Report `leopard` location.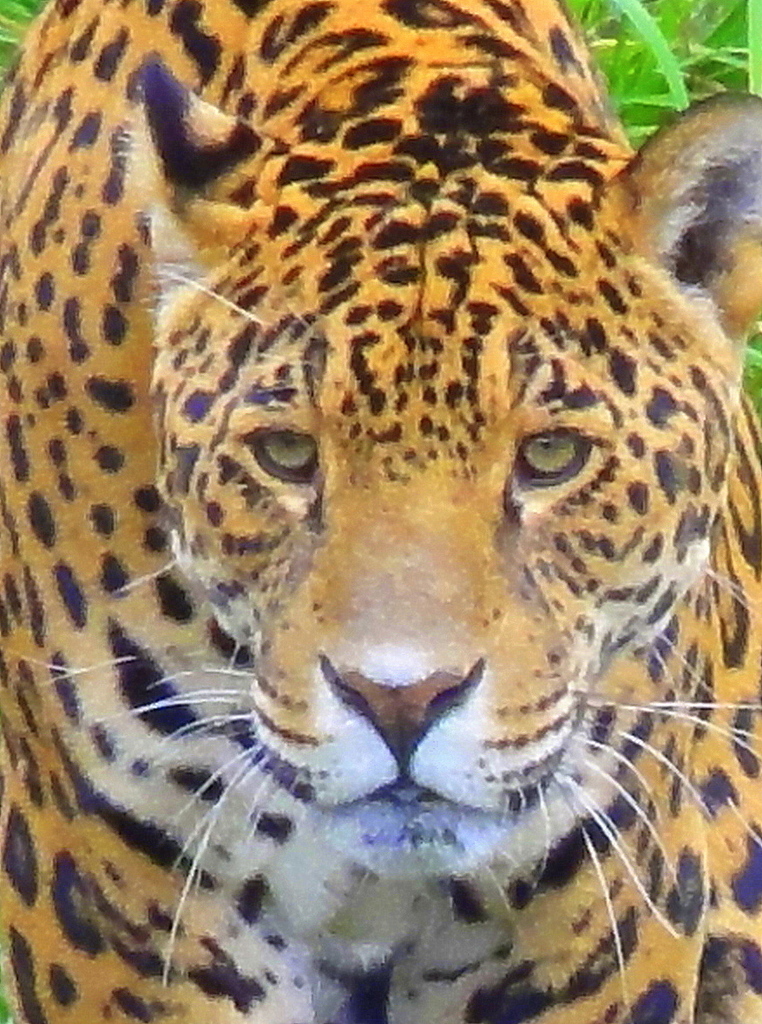
Report: left=0, top=0, right=761, bottom=1023.
